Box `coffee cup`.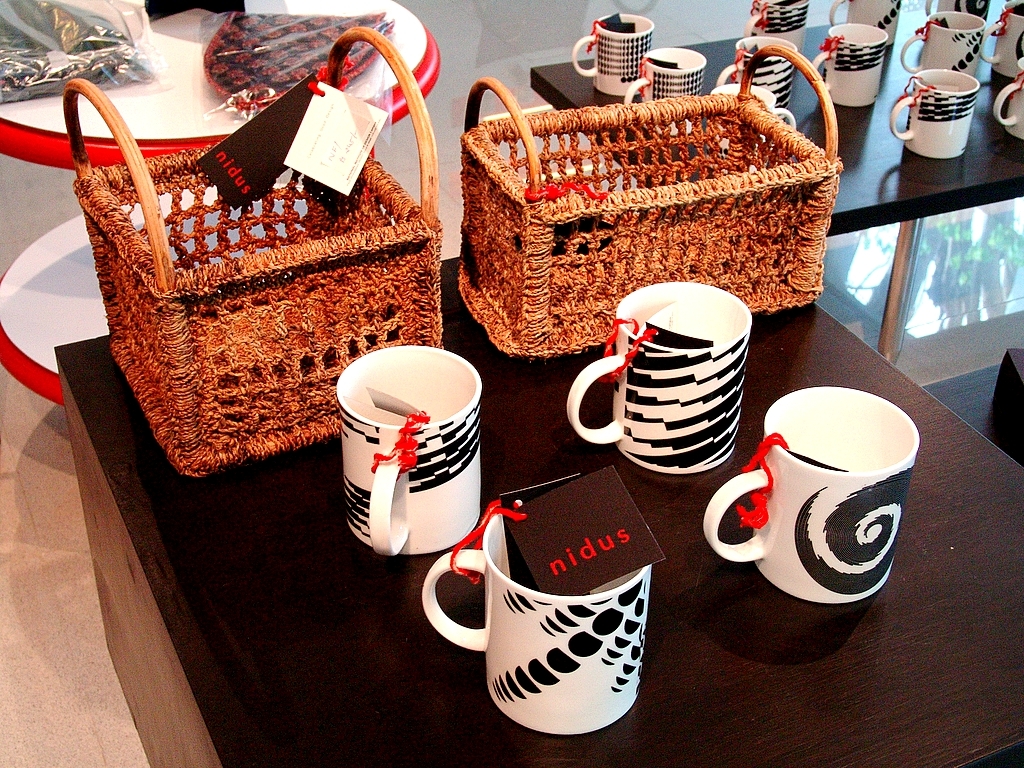
898/6/987/79.
